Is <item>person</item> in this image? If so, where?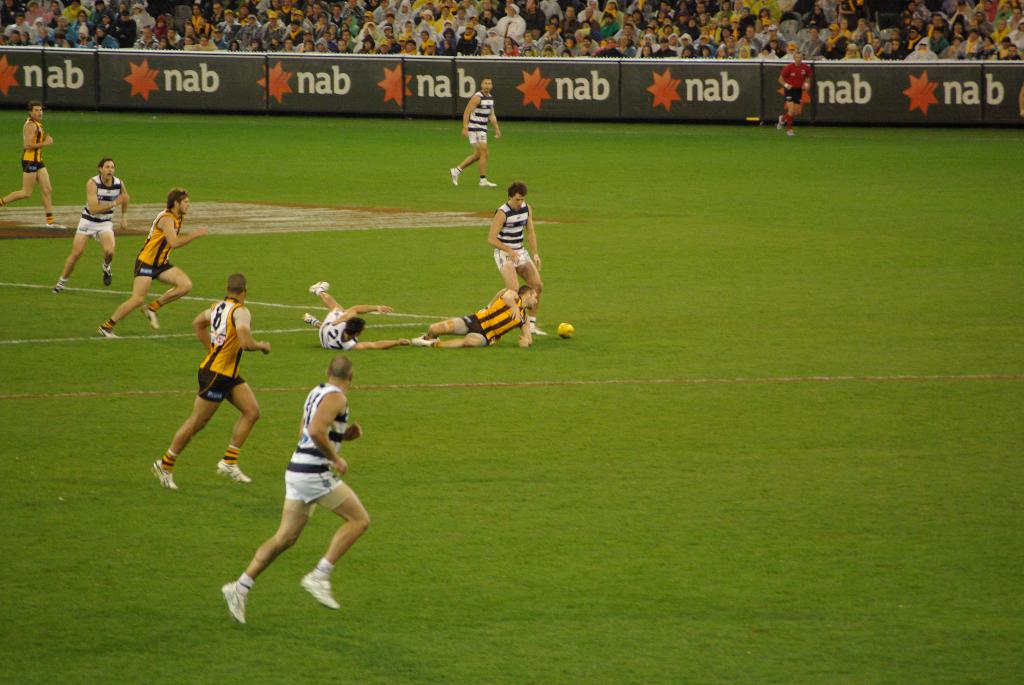
Yes, at crop(429, 295, 544, 344).
